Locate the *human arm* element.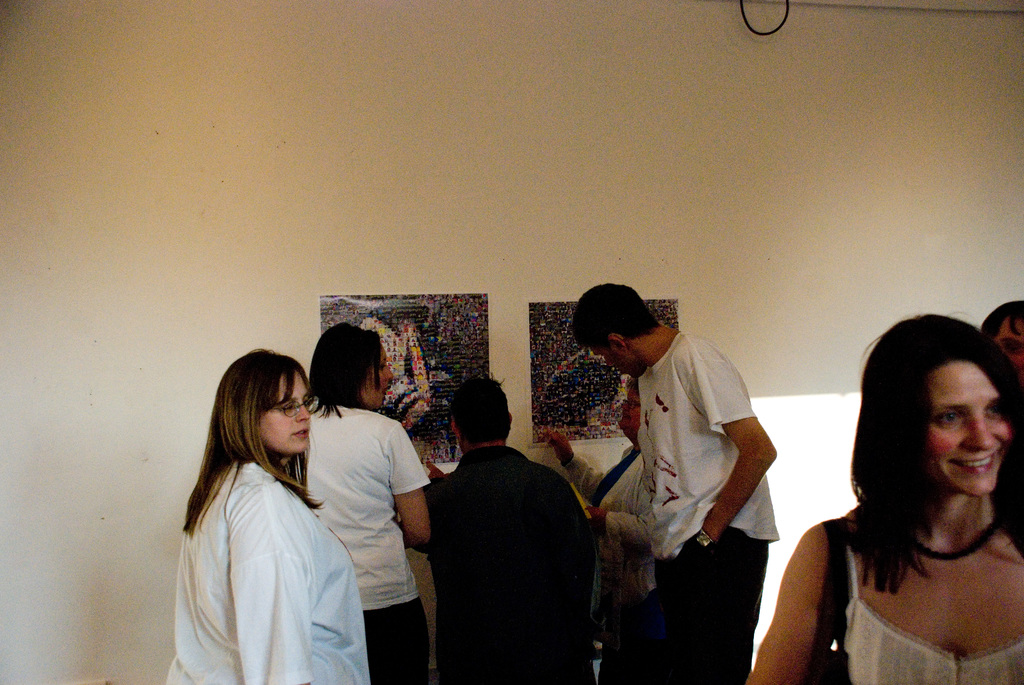
Element bbox: bbox=(239, 480, 316, 684).
